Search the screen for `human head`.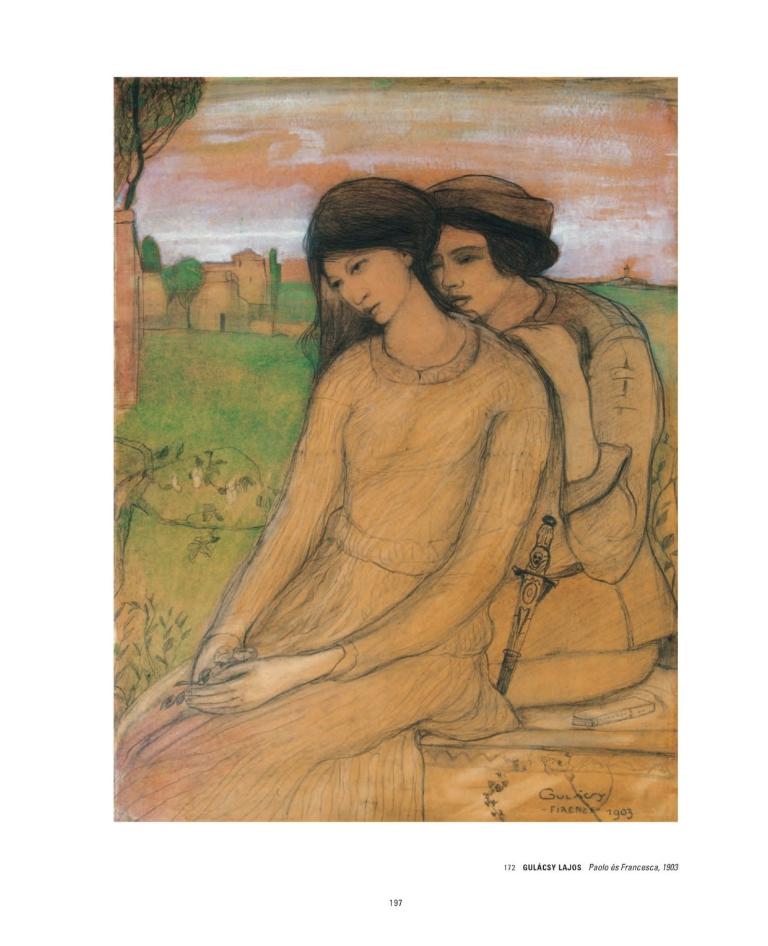
Found at left=422, top=169, right=562, bottom=322.
